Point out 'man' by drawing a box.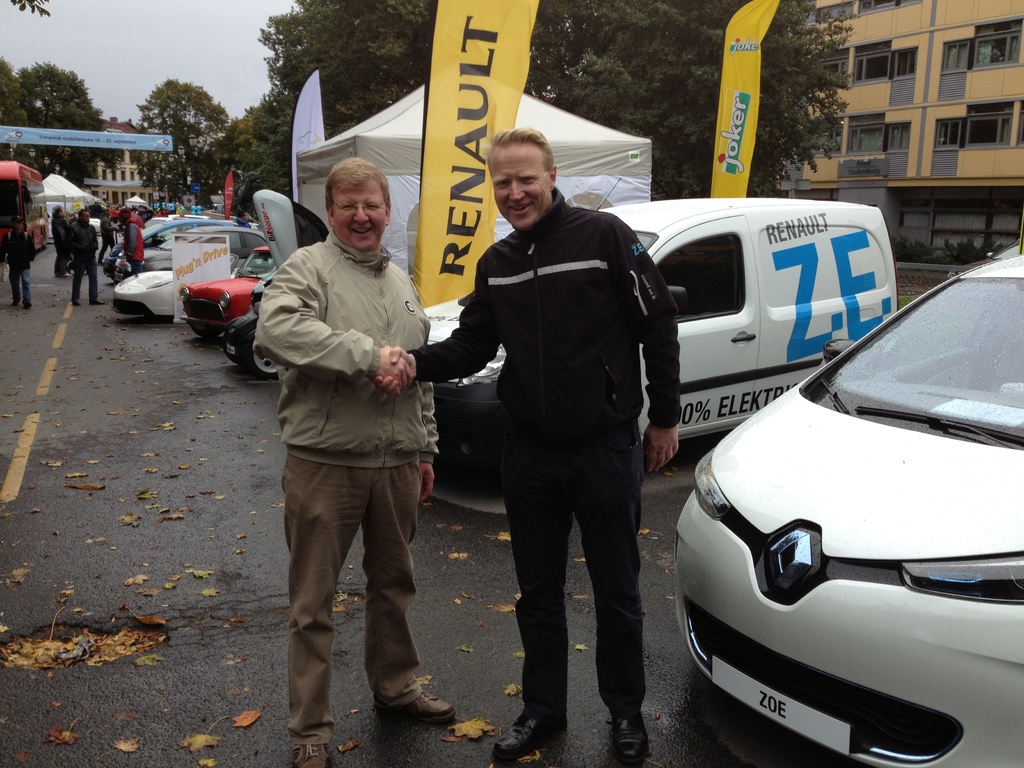
pyautogui.locateOnScreen(255, 165, 445, 767).
